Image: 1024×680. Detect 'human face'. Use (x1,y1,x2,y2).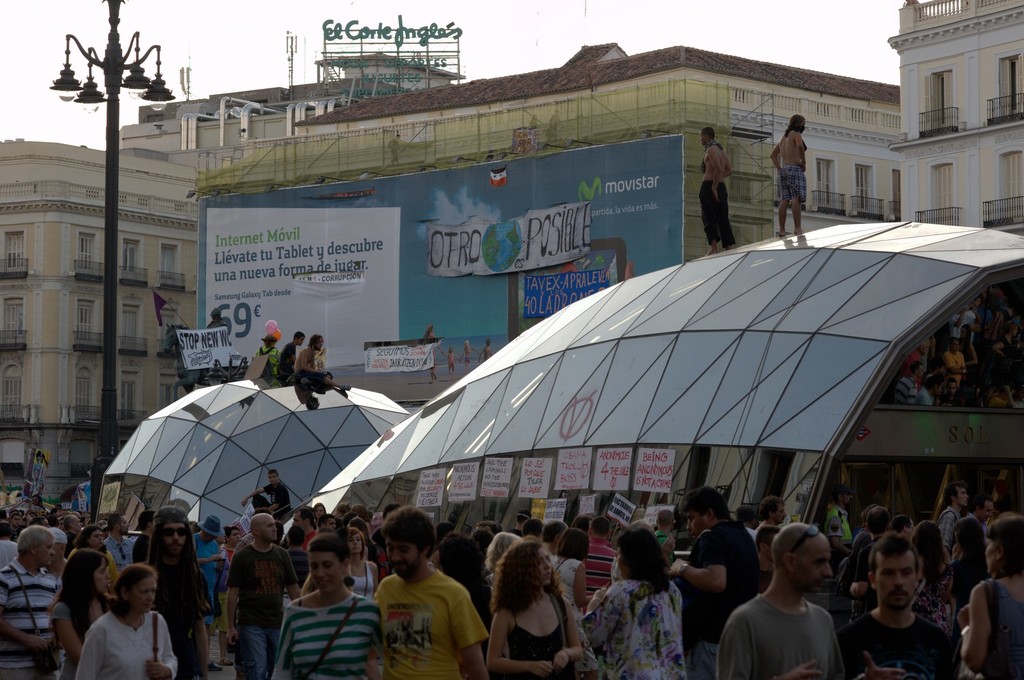
(264,473,282,489).
